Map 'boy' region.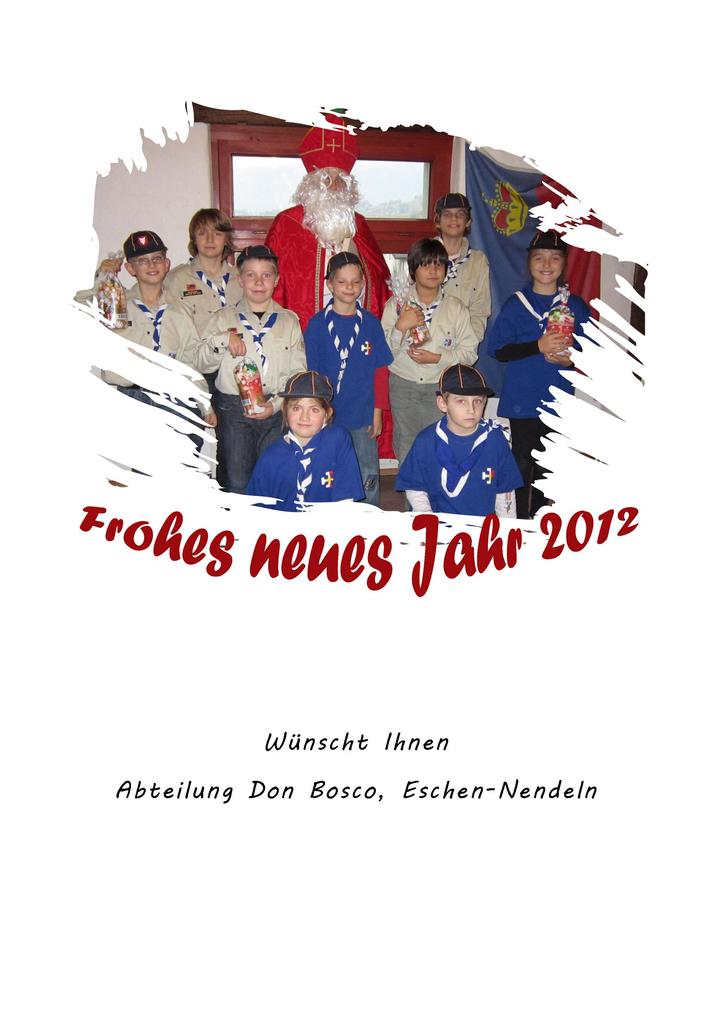
Mapped to [x1=471, y1=223, x2=591, y2=511].
